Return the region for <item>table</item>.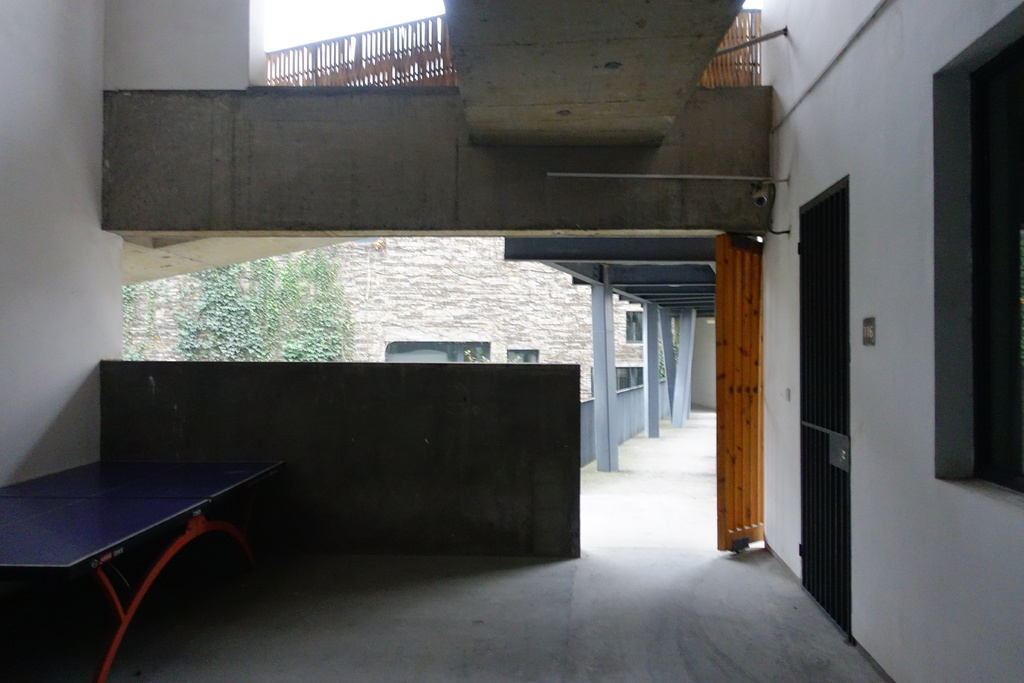
<bbox>0, 393, 305, 682</bbox>.
